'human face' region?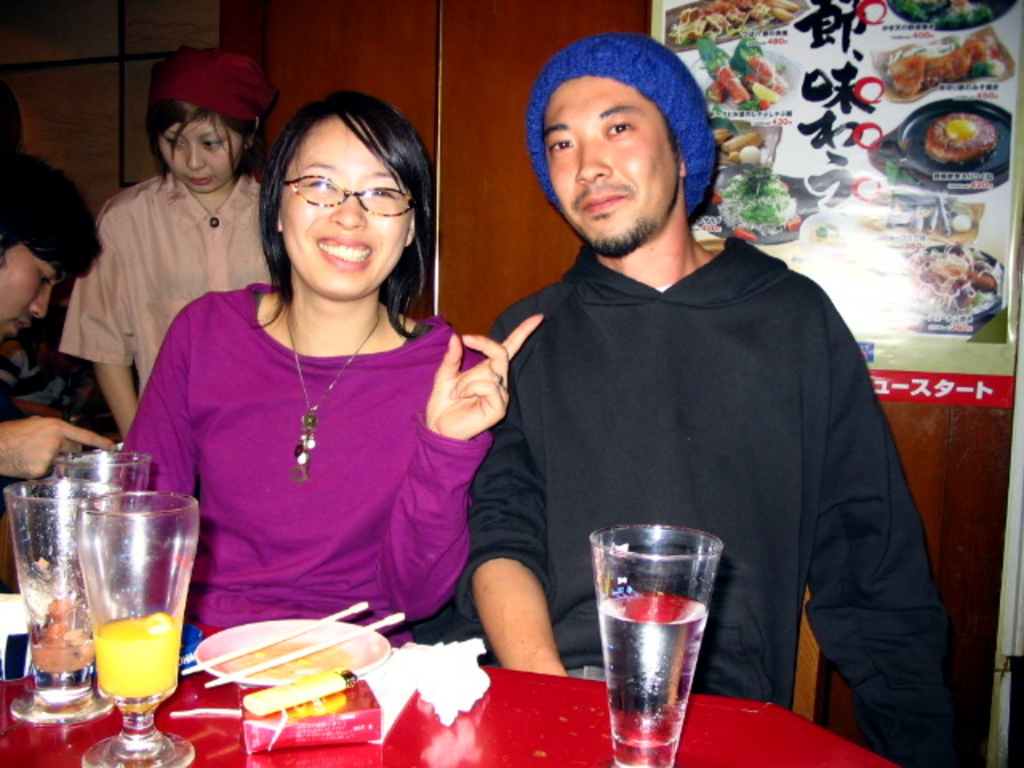
{"x1": 0, "y1": 238, "x2": 59, "y2": 339}
